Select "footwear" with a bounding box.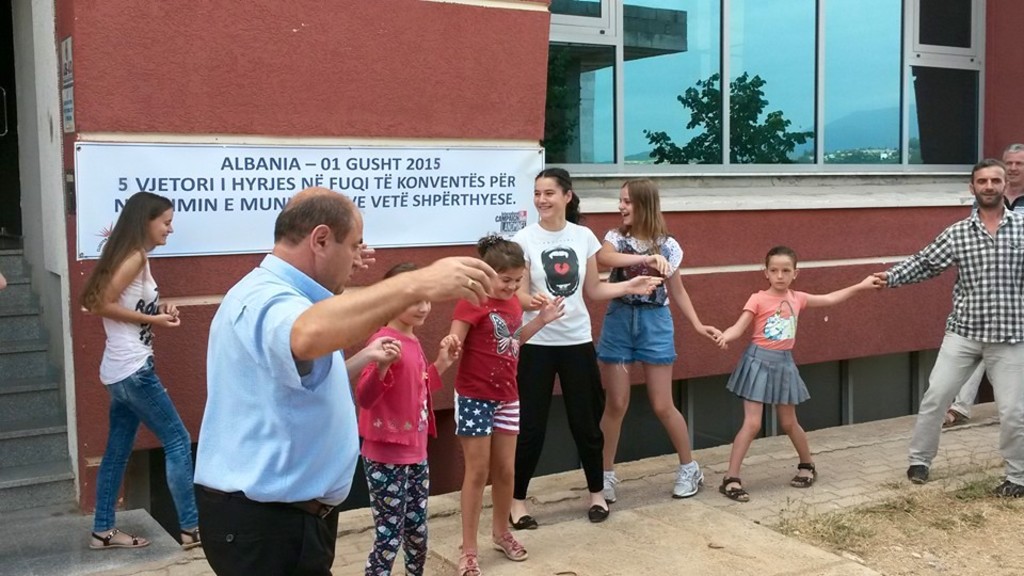
{"x1": 944, "y1": 411, "x2": 965, "y2": 428}.
